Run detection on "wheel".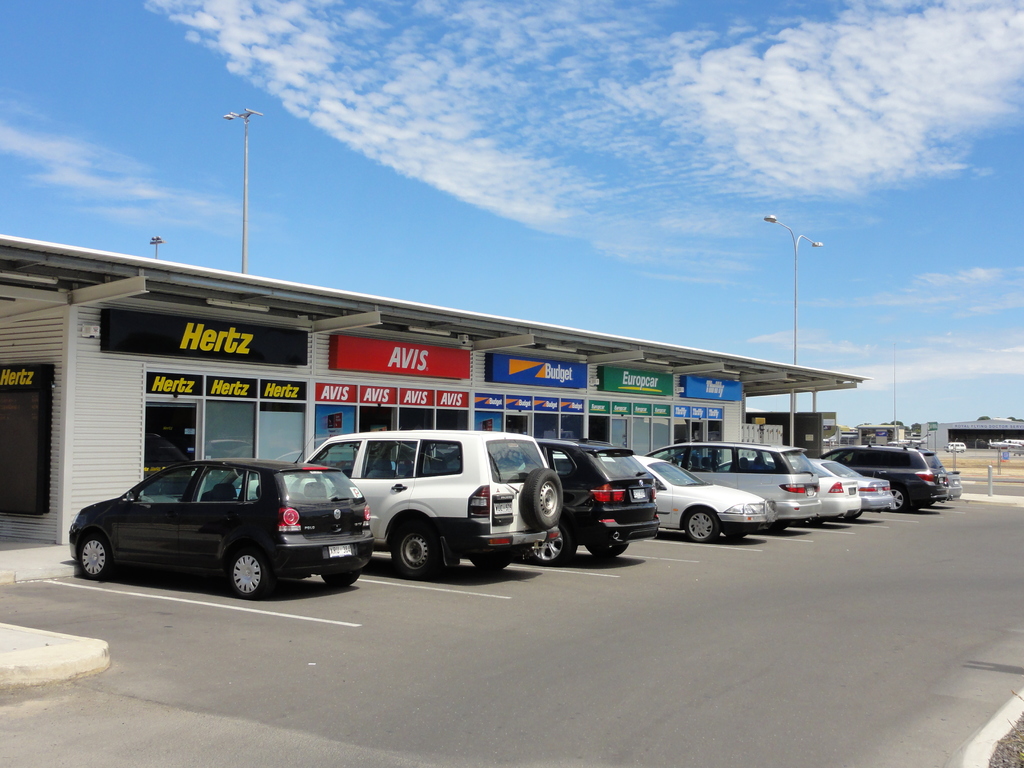
Result: 388:512:448:575.
